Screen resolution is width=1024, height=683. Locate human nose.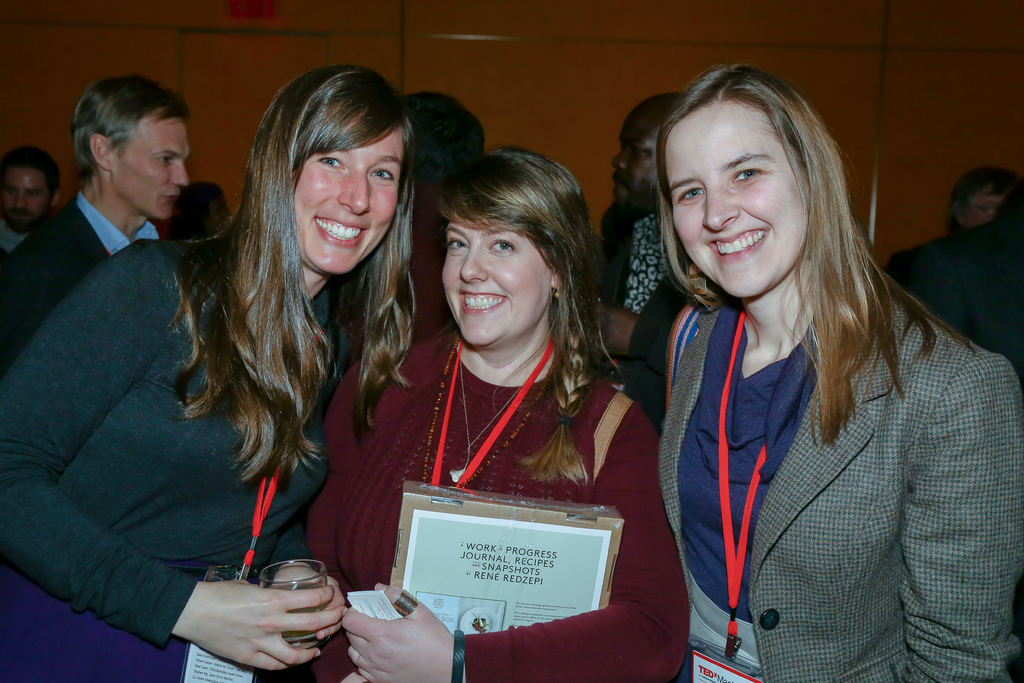
l=698, t=186, r=735, b=230.
